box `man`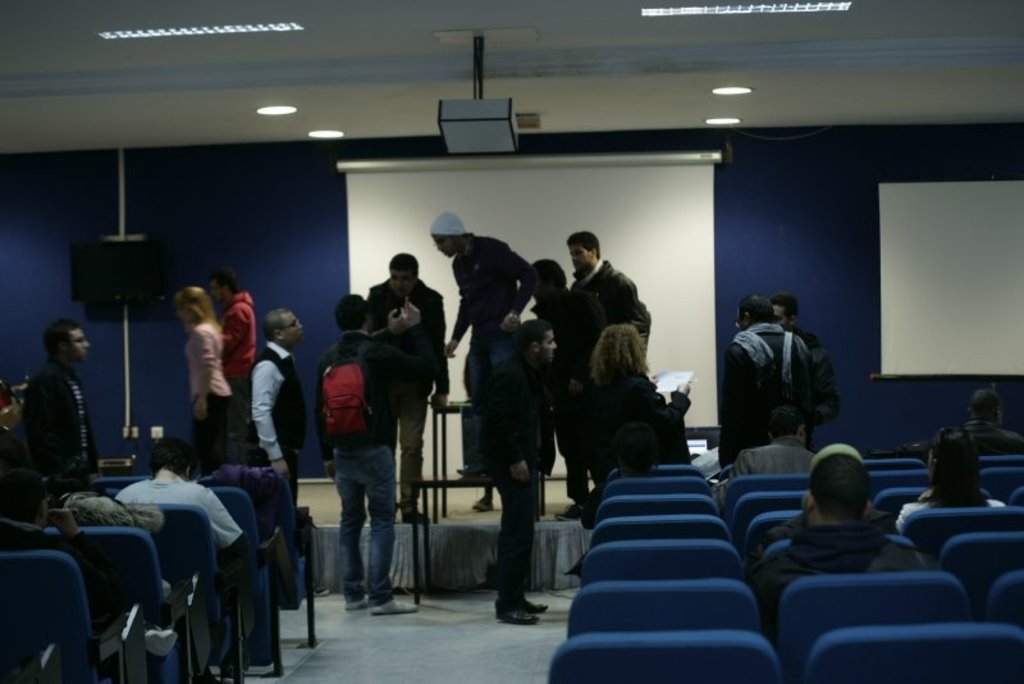
{"left": 960, "top": 389, "right": 1023, "bottom": 459}
